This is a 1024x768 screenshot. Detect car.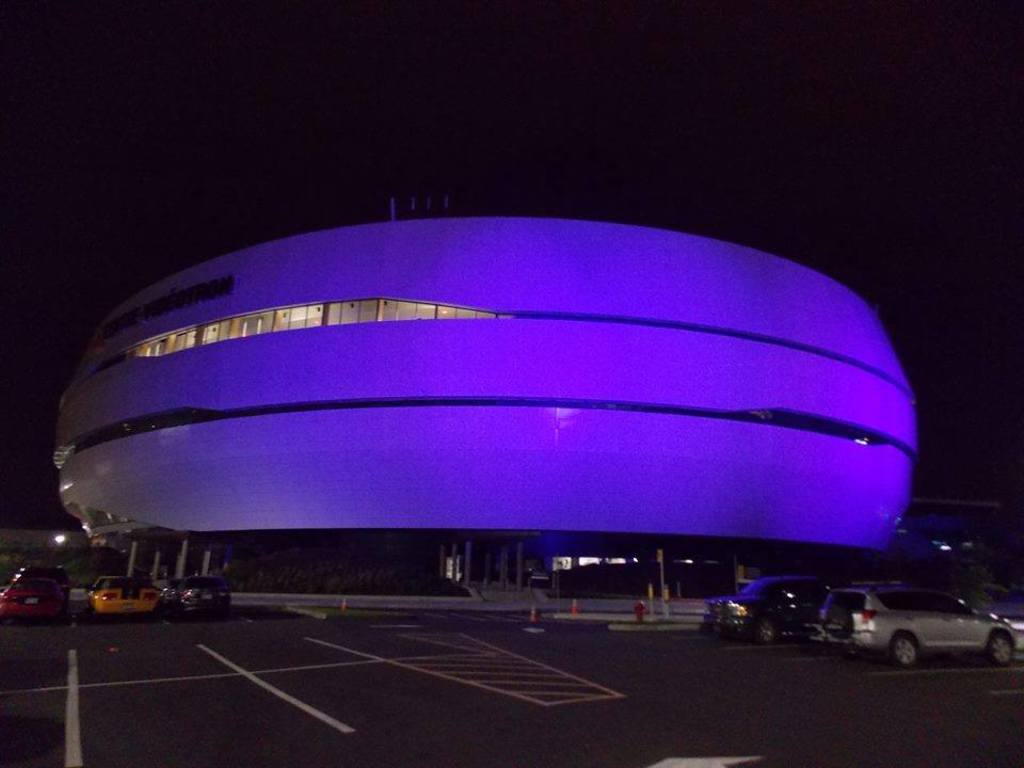
90 573 157 617.
